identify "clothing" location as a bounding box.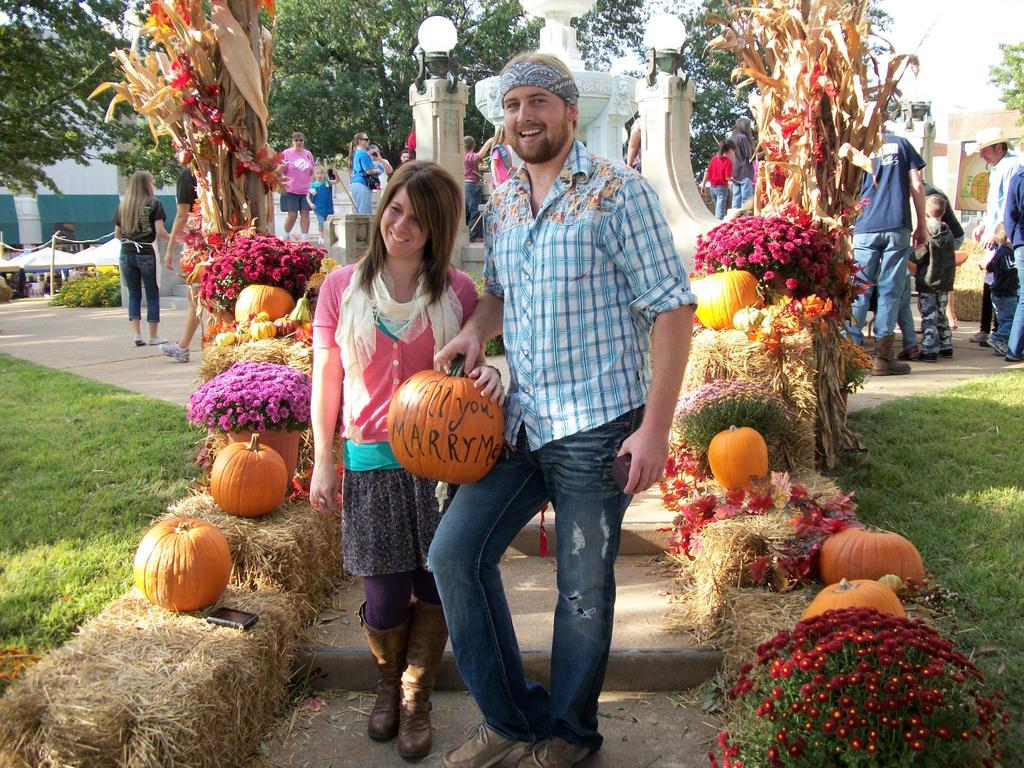
bbox=[981, 239, 1018, 343].
